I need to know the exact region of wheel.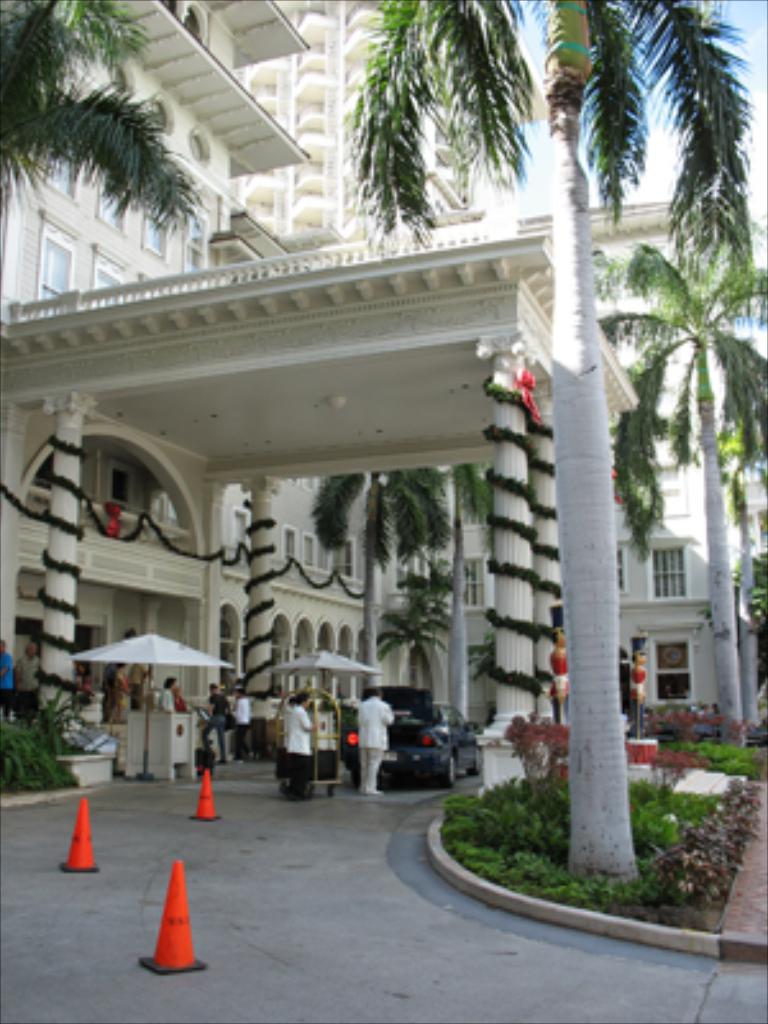
Region: Rect(279, 786, 287, 794).
